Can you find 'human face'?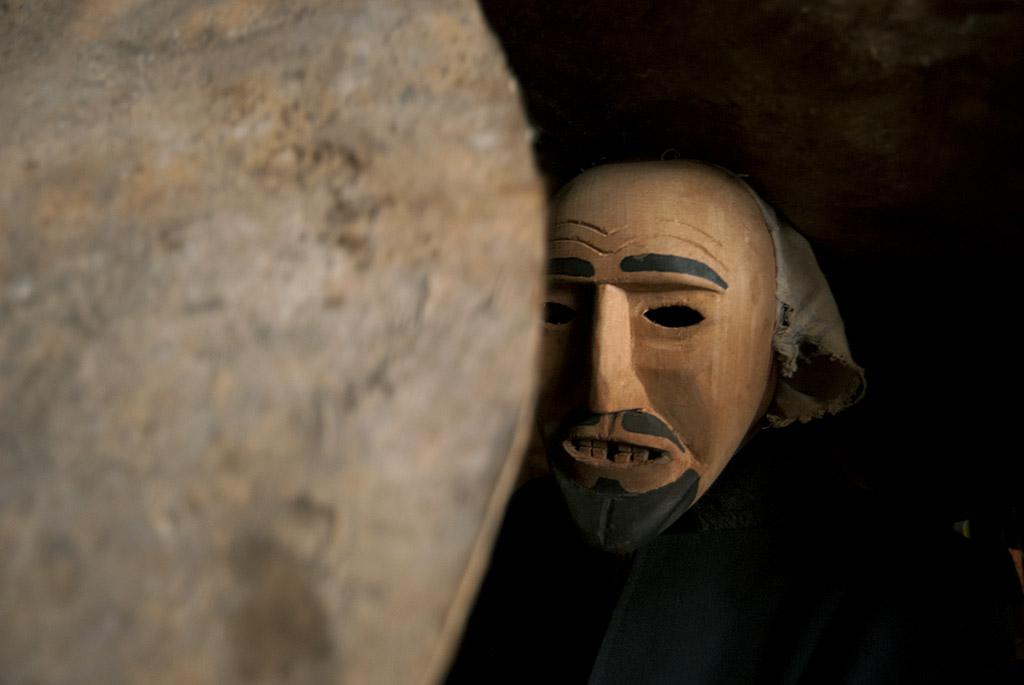
Yes, bounding box: bbox=(539, 182, 776, 557).
